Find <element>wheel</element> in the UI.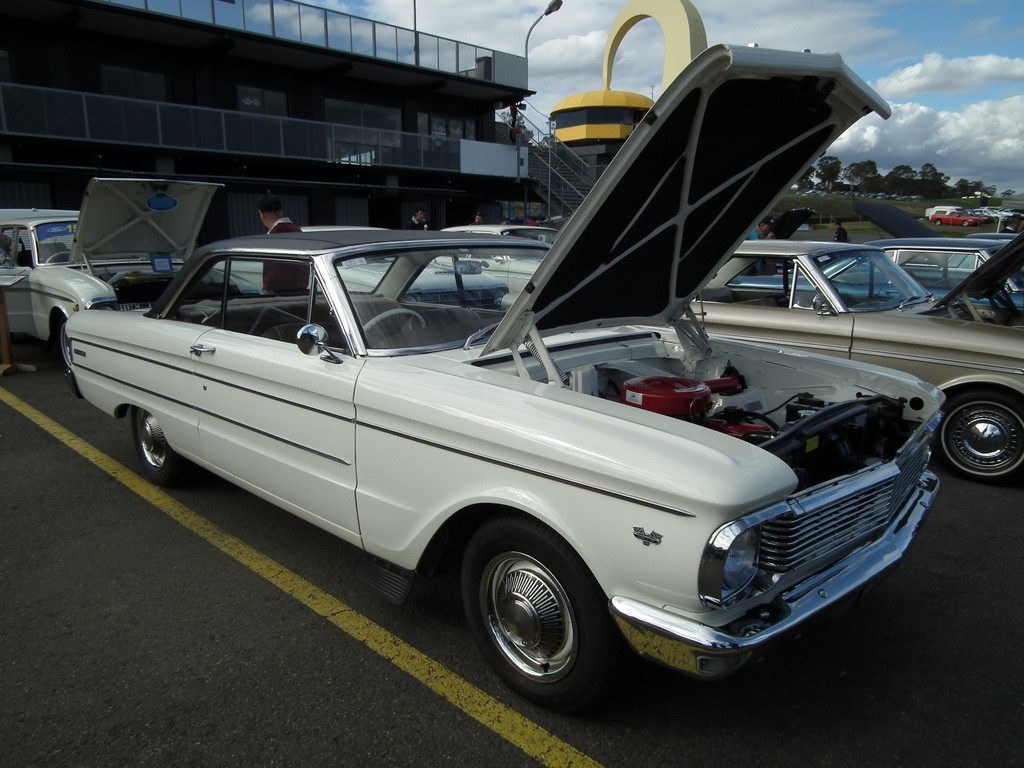
UI element at 934 218 943 227.
